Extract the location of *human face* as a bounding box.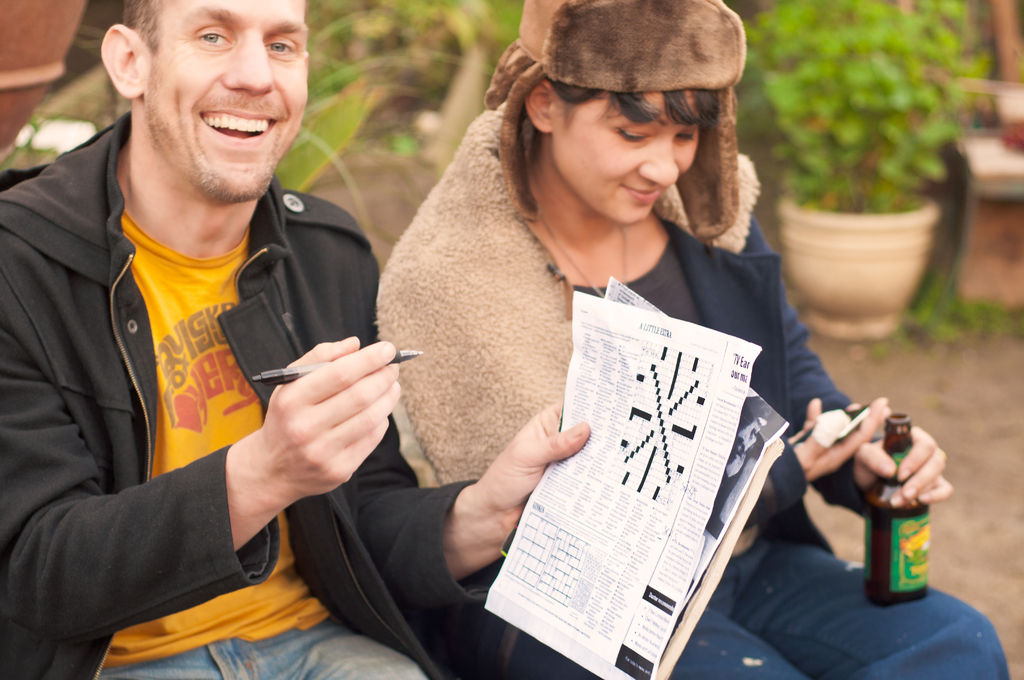
bbox=[554, 88, 701, 223].
